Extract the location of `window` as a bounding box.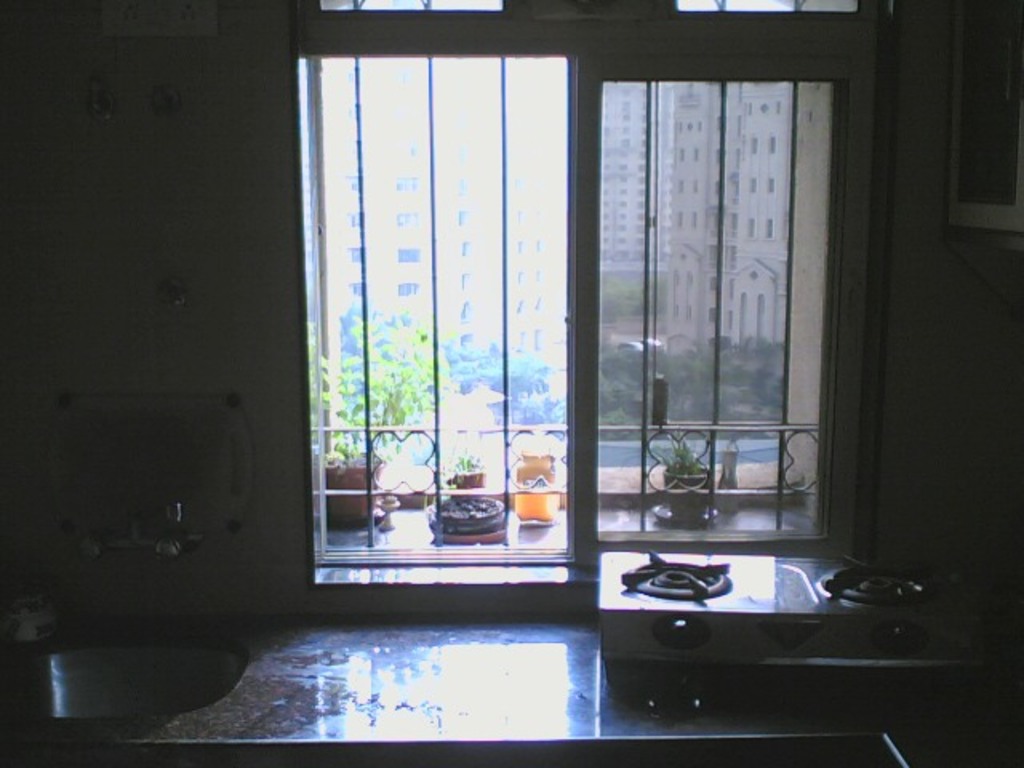
[left=773, top=96, right=784, bottom=122].
